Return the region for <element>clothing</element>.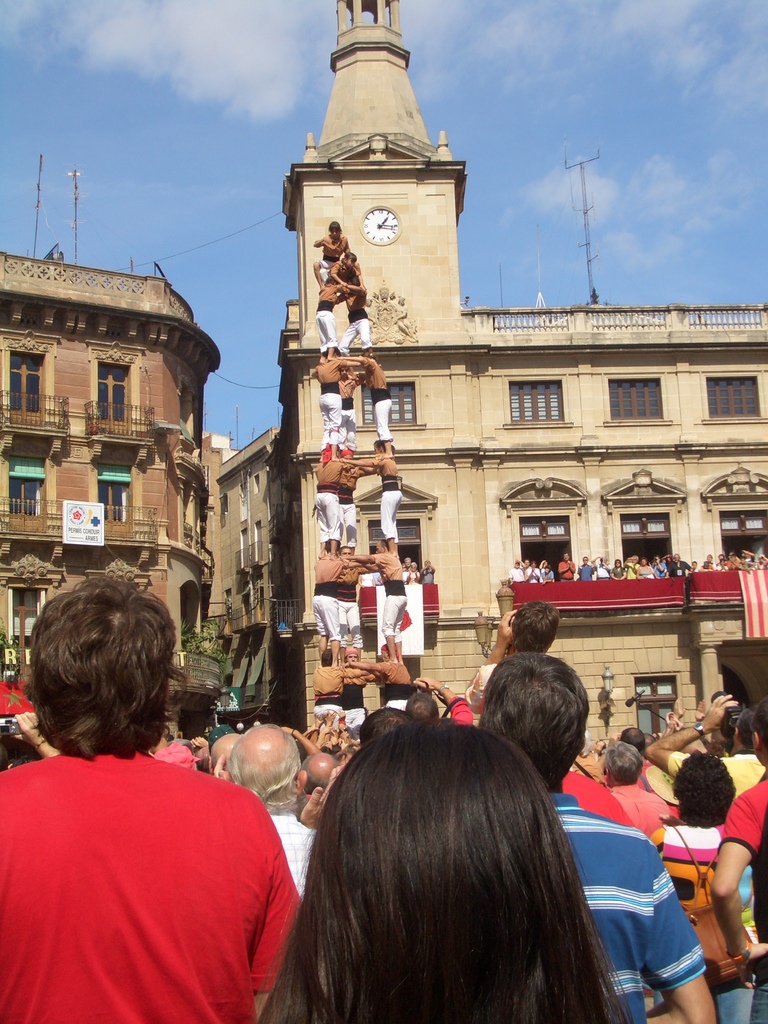
(360,358,394,444).
